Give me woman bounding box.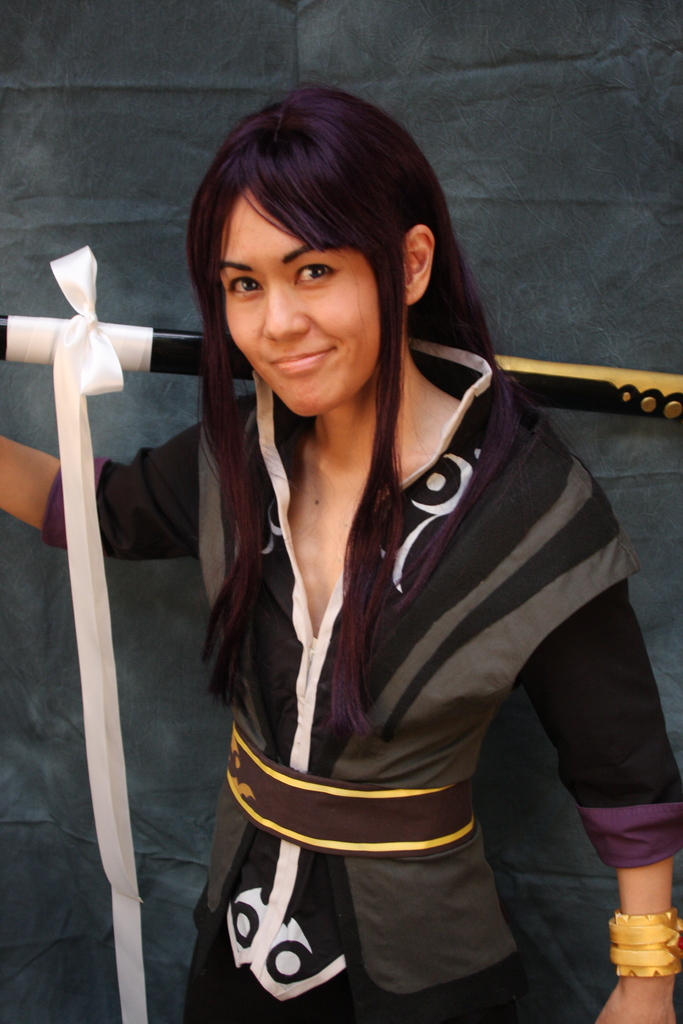
[0, 74, 682, 1023].
